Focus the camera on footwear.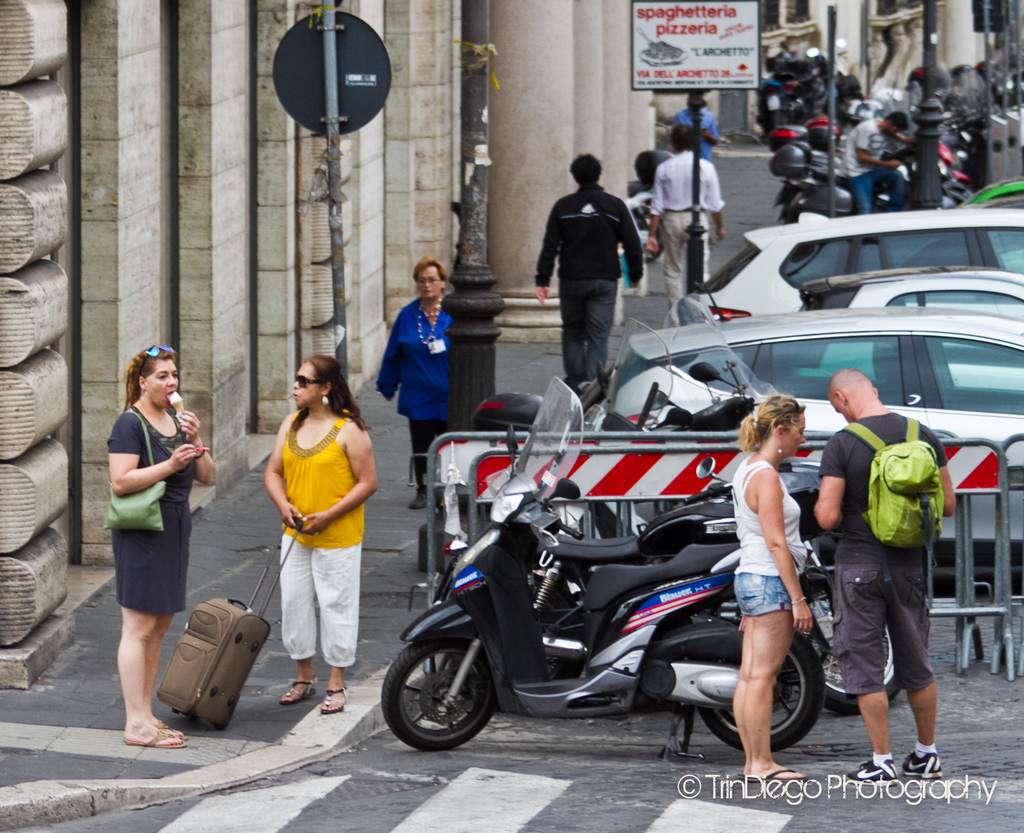
Focus region: 849 758 897 785.
